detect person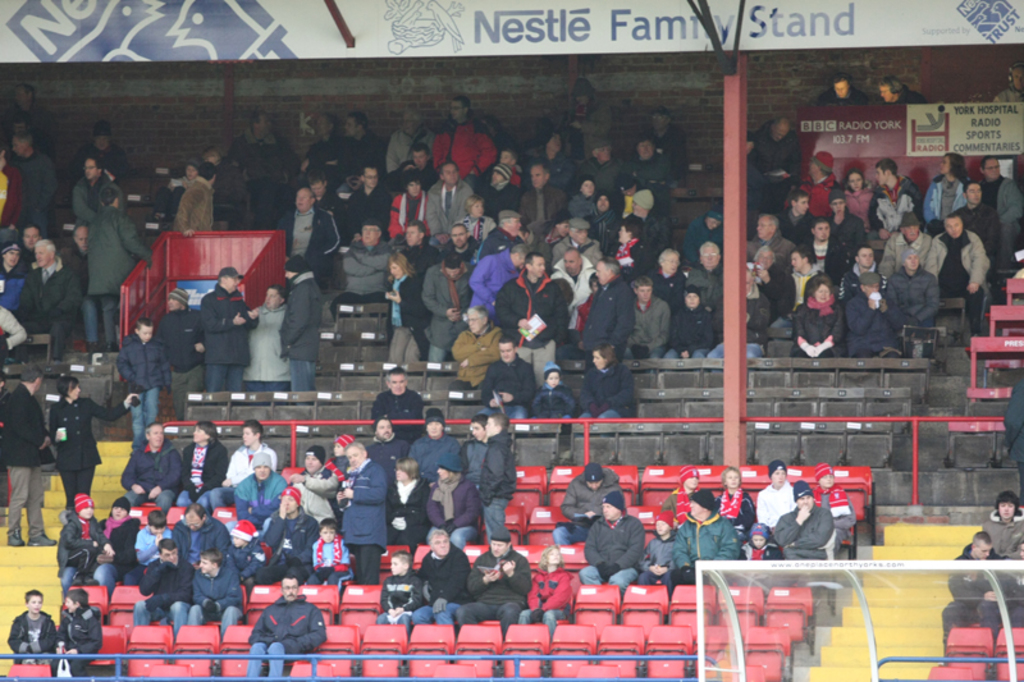
rect(46, 369, 141, 531)
